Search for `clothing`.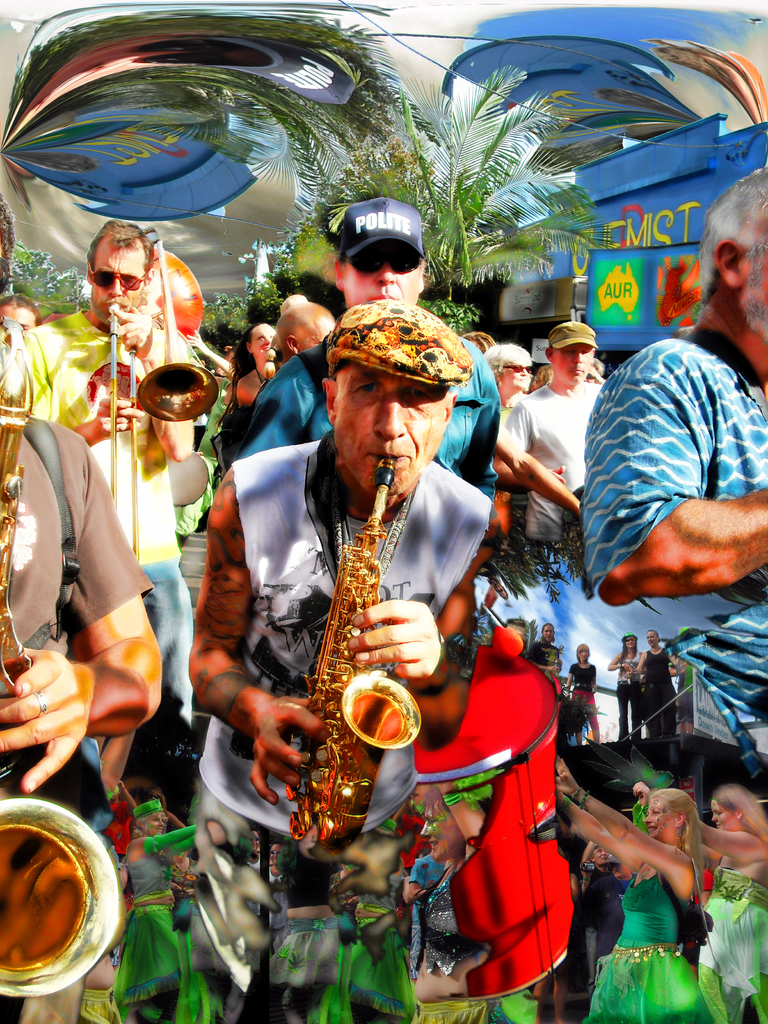
Found at [left=191, top=411, right=518, bottom=1016].
